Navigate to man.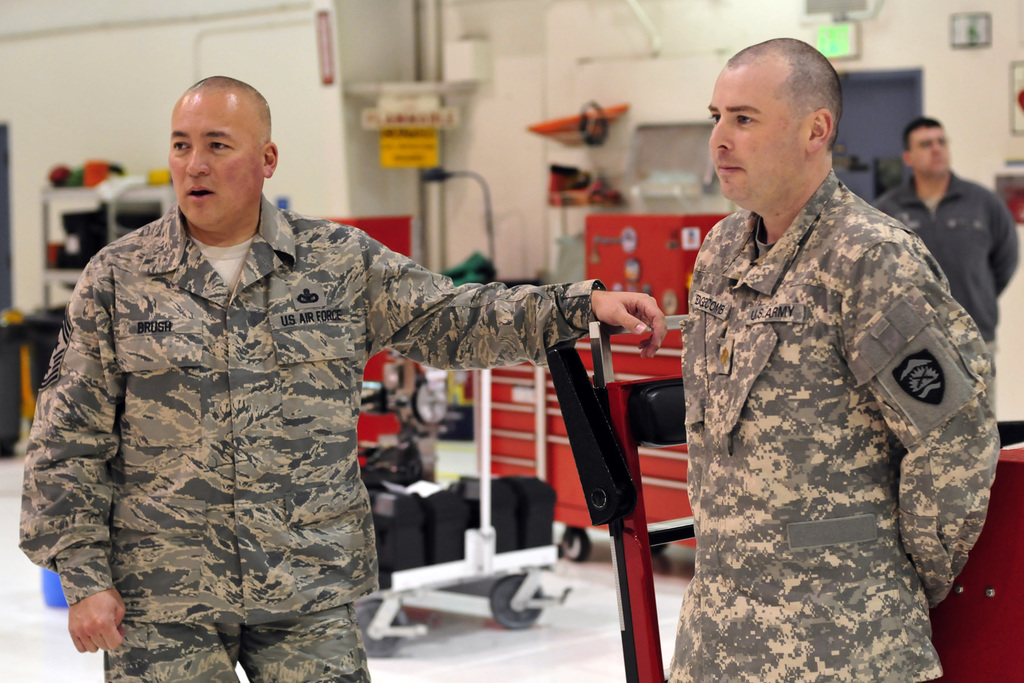
Navigation target: {"x1": 875, "y1": 115, "x2": 1021, "y2": 382}.
